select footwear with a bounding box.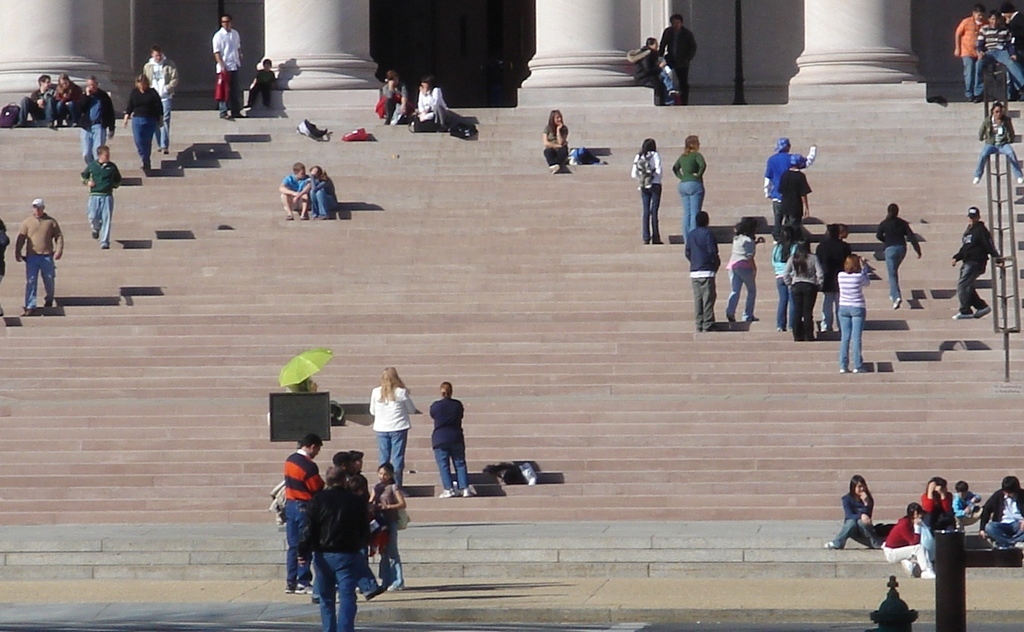
pyautogui.locateOnScreen(286, 580, 294, 592).
